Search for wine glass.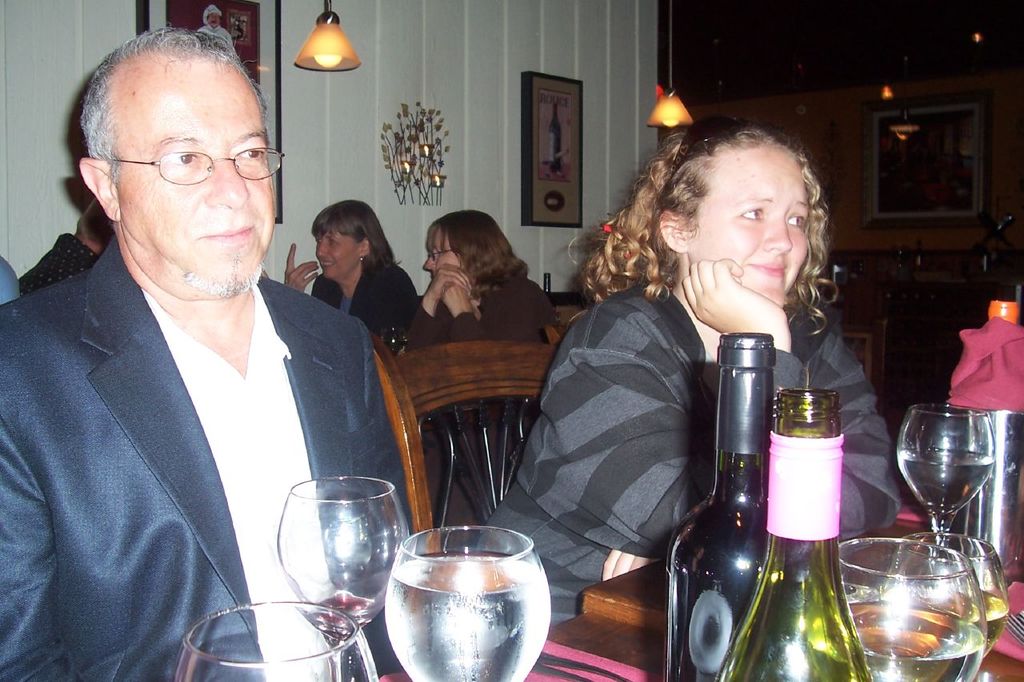
Found at BBox(382, 327, 409, 361).
